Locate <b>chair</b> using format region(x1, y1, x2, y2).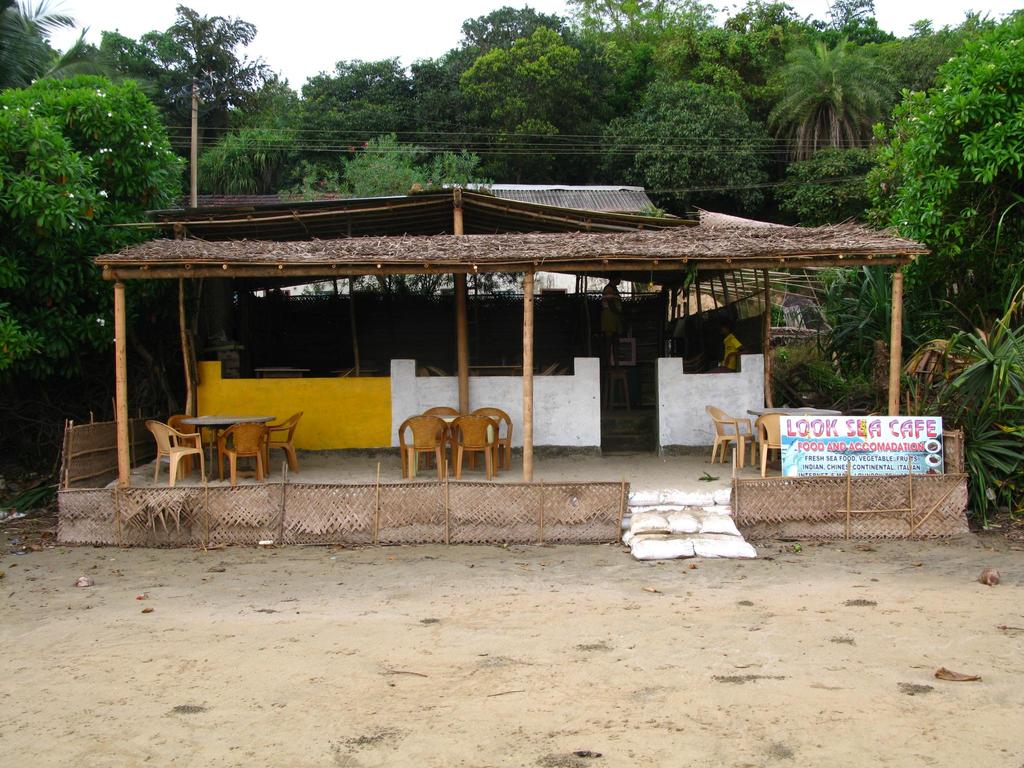
region(259, 407, 303, 471).
